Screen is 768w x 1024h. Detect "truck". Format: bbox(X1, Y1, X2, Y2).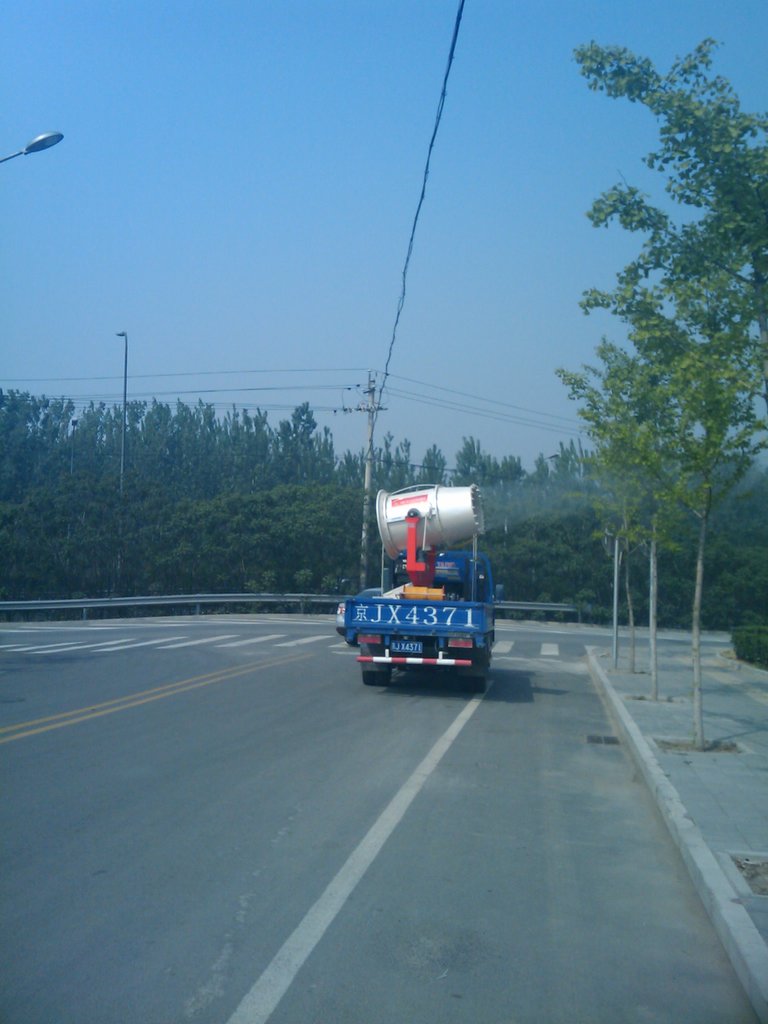
bbox(336, 452, 514, 684).
